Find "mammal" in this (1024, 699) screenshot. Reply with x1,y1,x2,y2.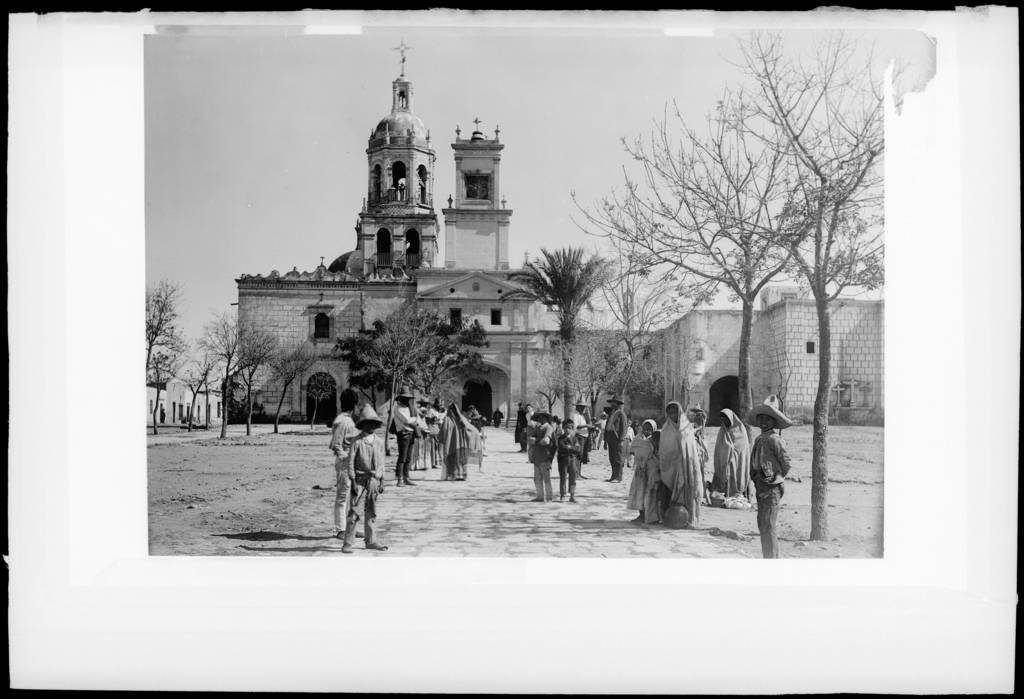
570,396,596,479.
